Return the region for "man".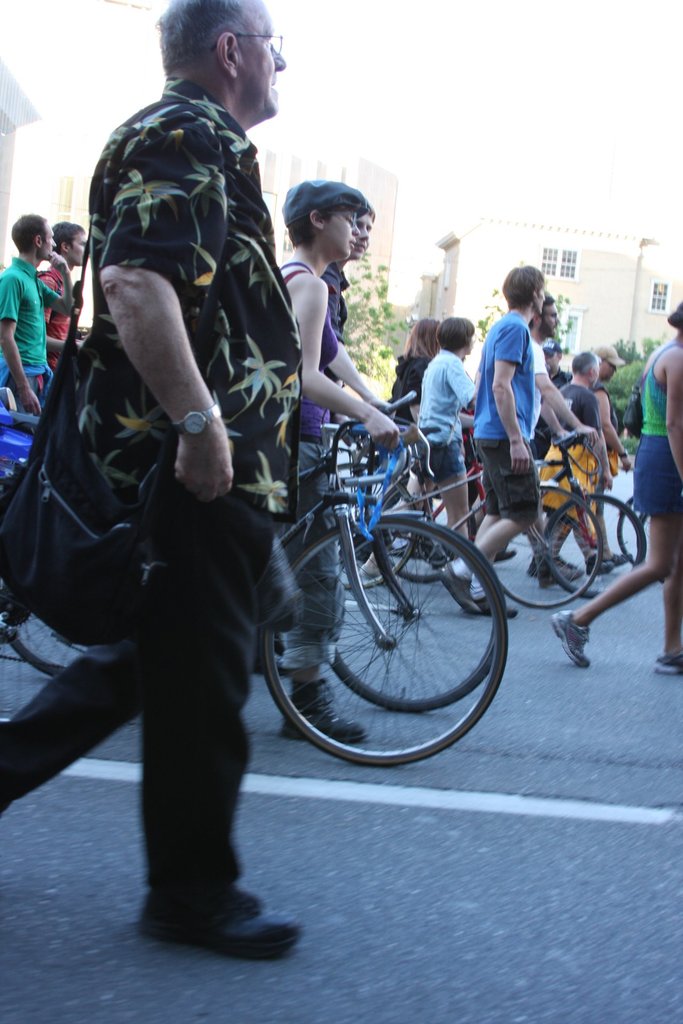
locate(0, 204, 71, 404).
